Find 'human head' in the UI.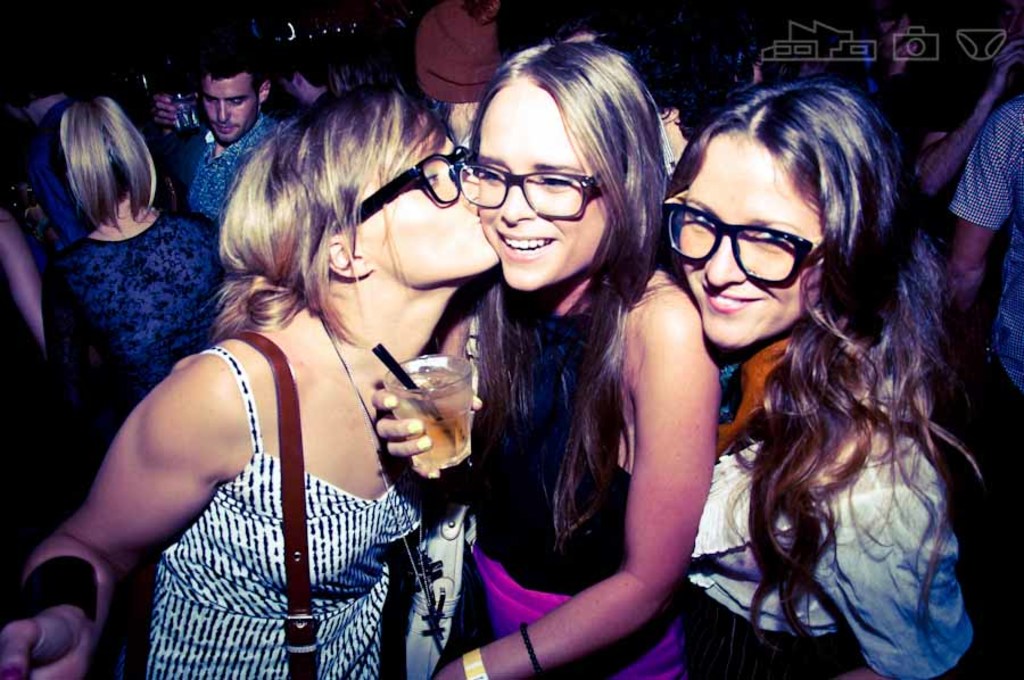
UI element at left=272, top=50, right=322, bottom=106.
